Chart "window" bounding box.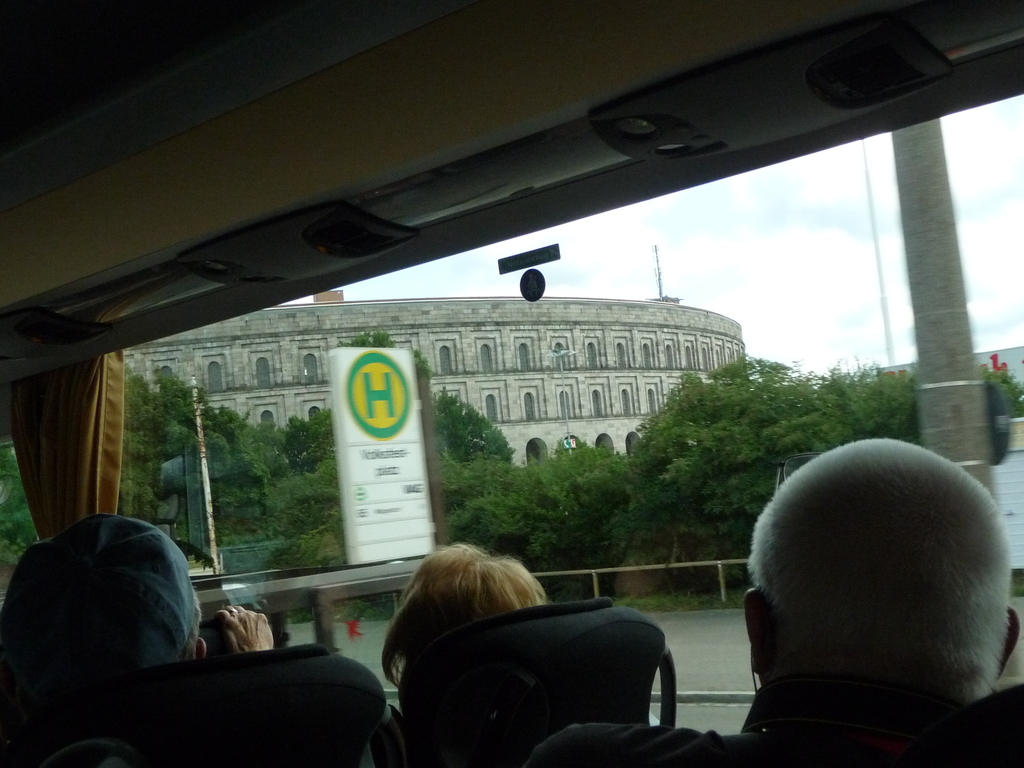
Charted: {"left": 477, "top": 339, "right": 502, "bottom": 378}.
